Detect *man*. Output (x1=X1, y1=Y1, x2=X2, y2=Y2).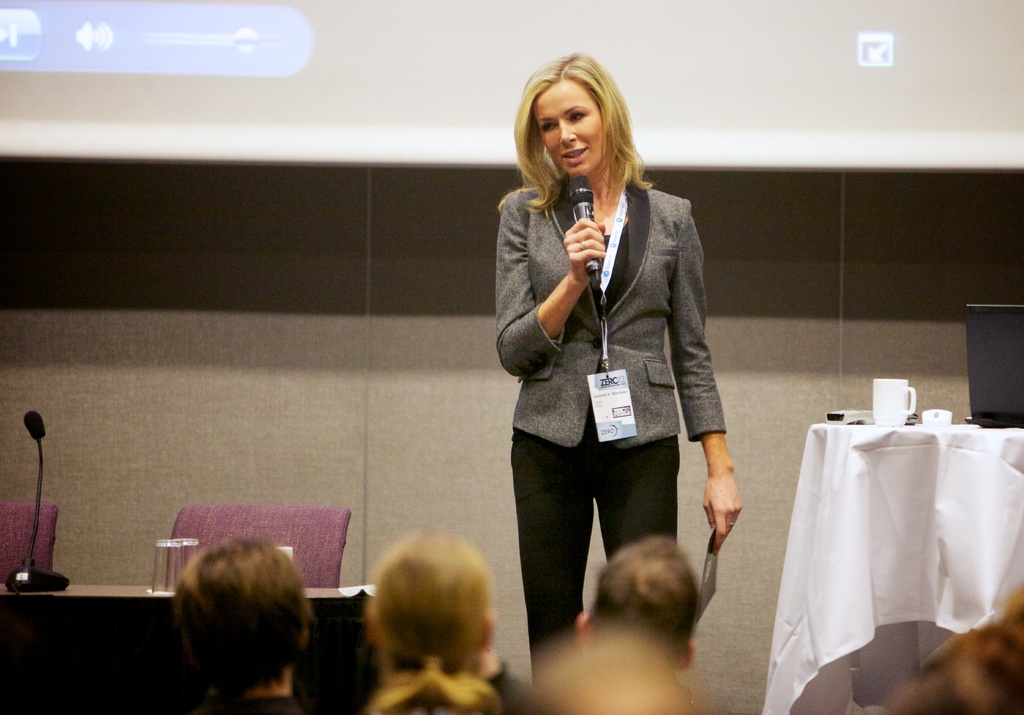
(x1=573, y1=534, x2=703, y2=672).
